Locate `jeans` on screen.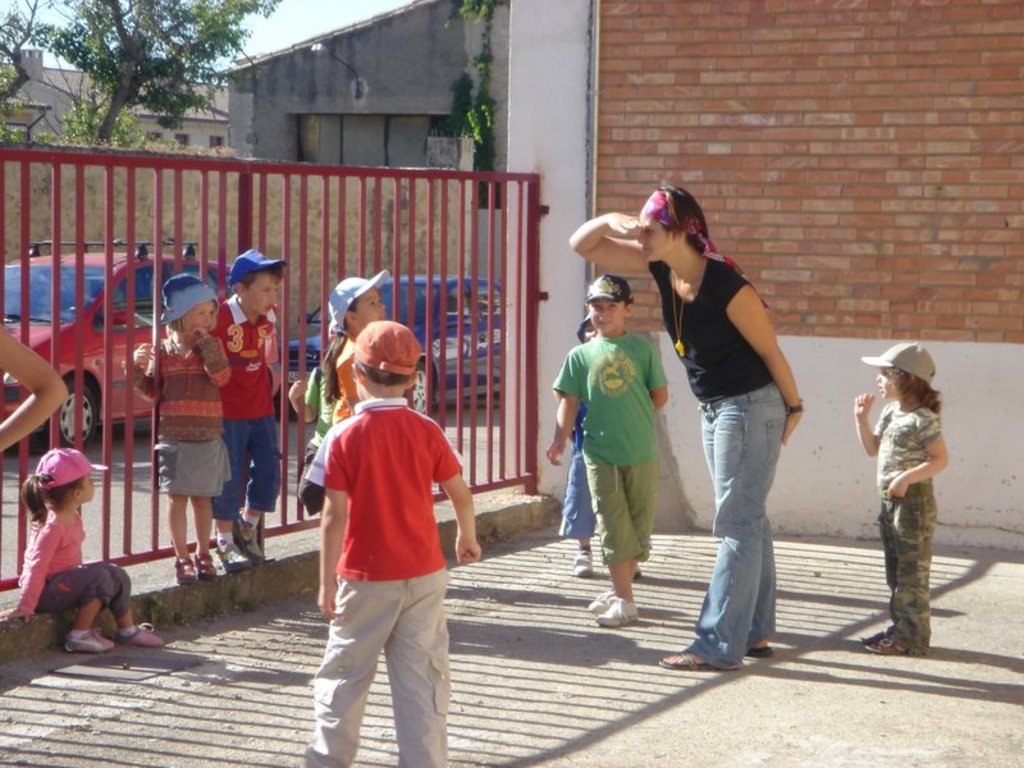
On screen at rect(685, 379, 787, 669).
